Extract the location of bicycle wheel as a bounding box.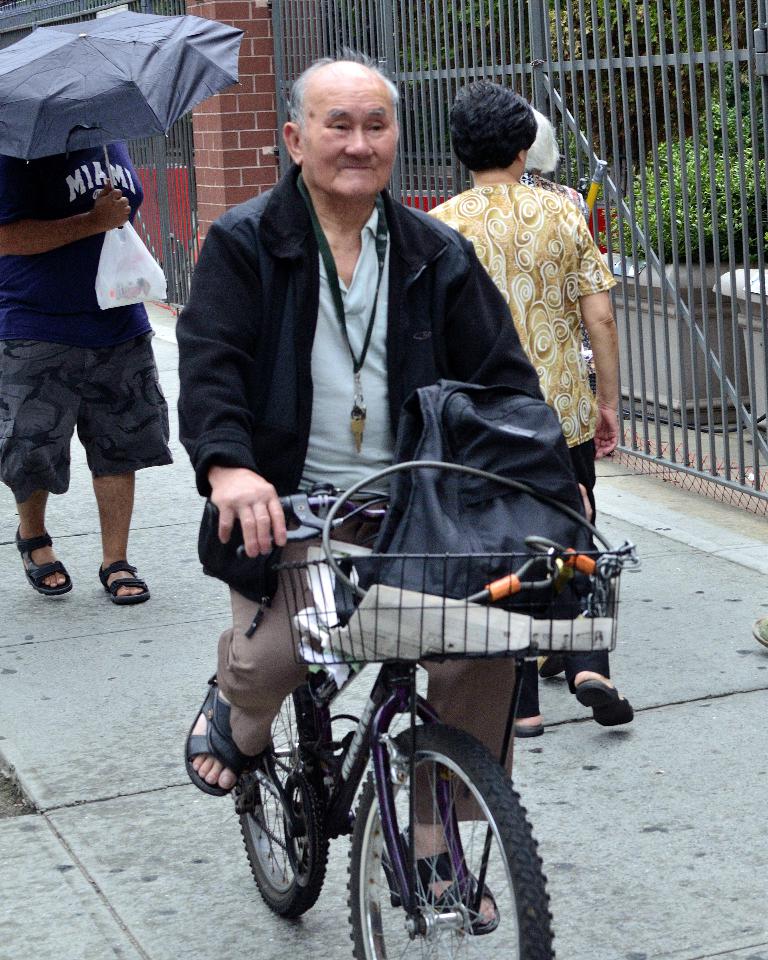
pyautogui.locateOnScreen(346, 726, 559, 959).
